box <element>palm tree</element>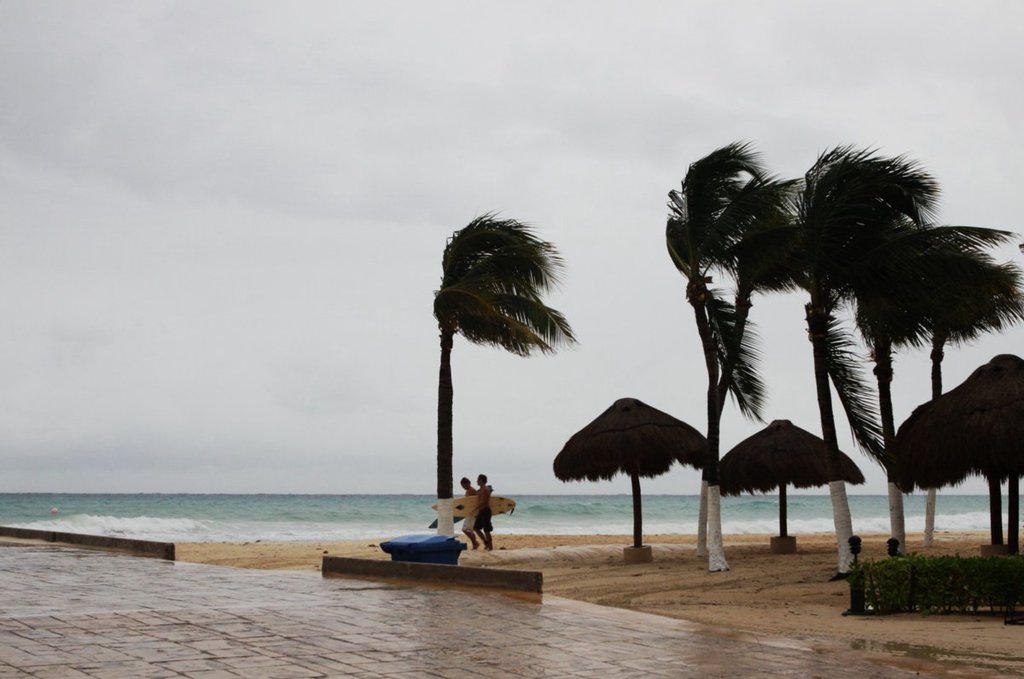
685:190:822:584
